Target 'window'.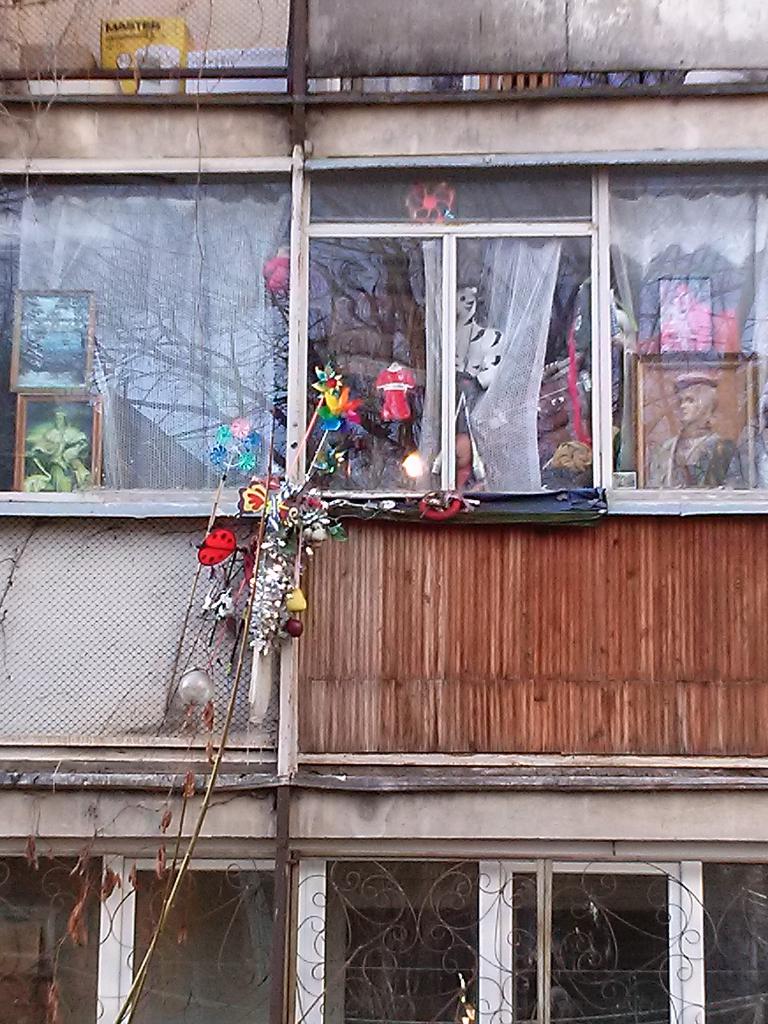
Target region: Rect(291, 160, 645, 520).
